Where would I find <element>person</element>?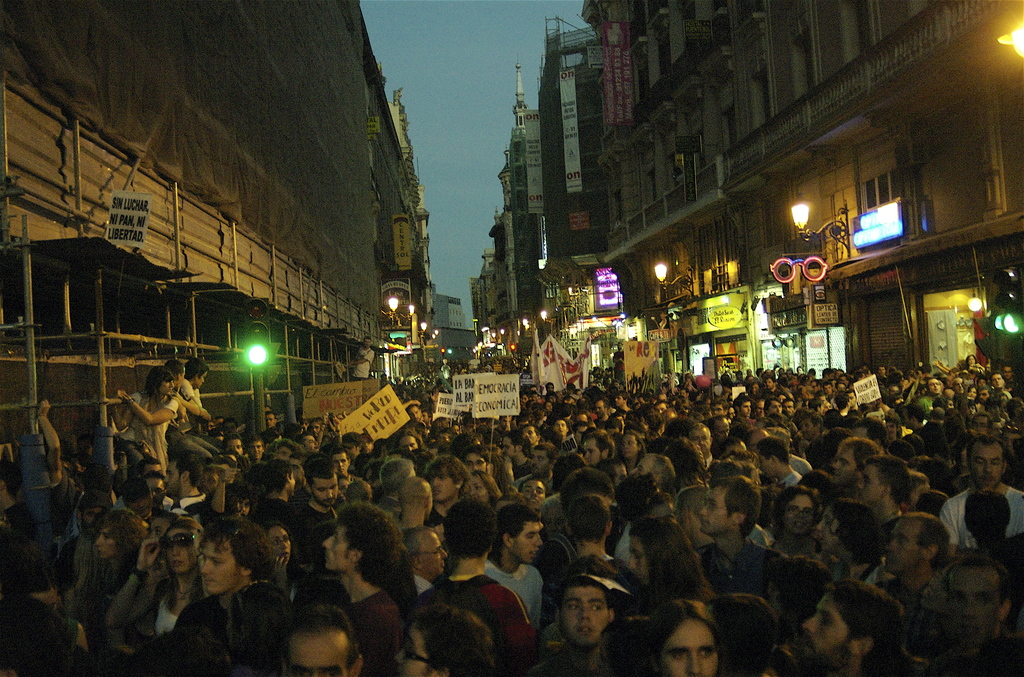
At left=392, top=433, right=427, bottom=454.
